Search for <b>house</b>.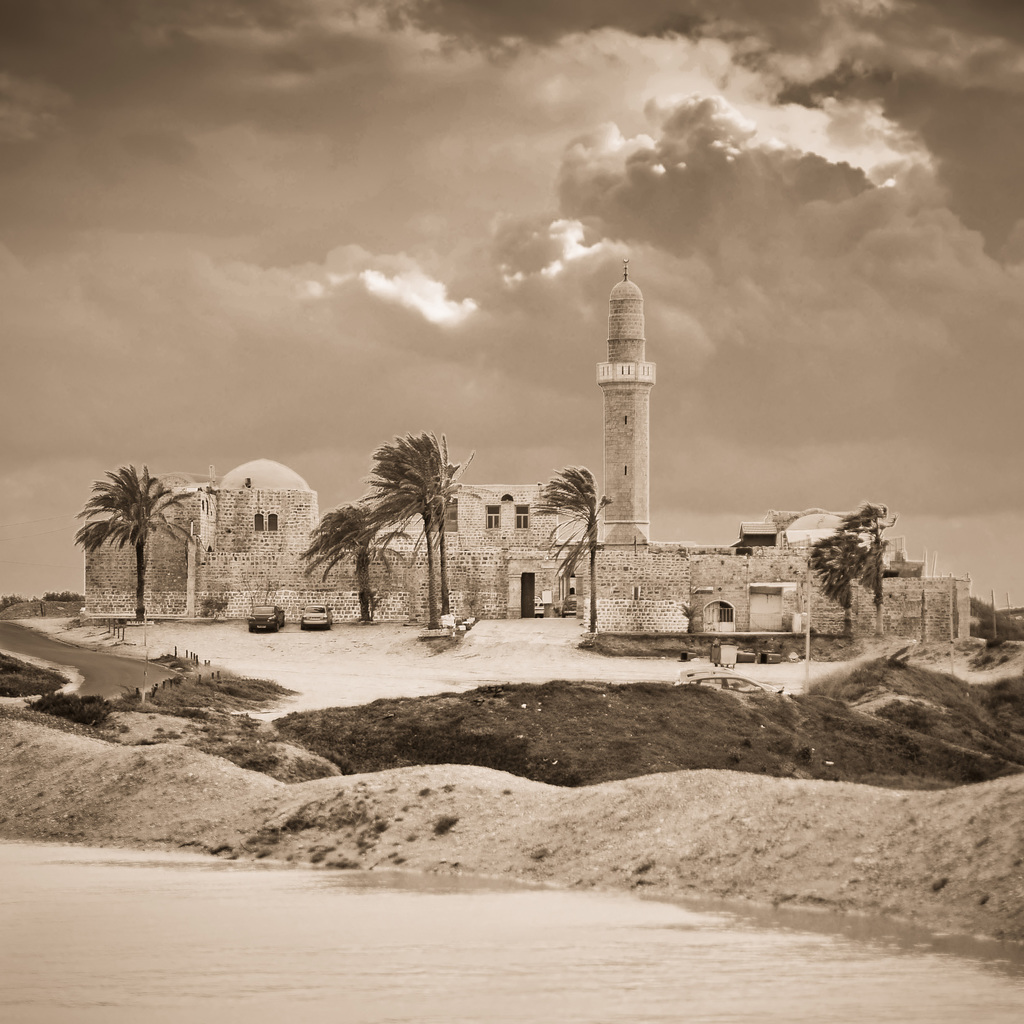
Found at (x1=306, y1=500, x2=381, y2=652).
